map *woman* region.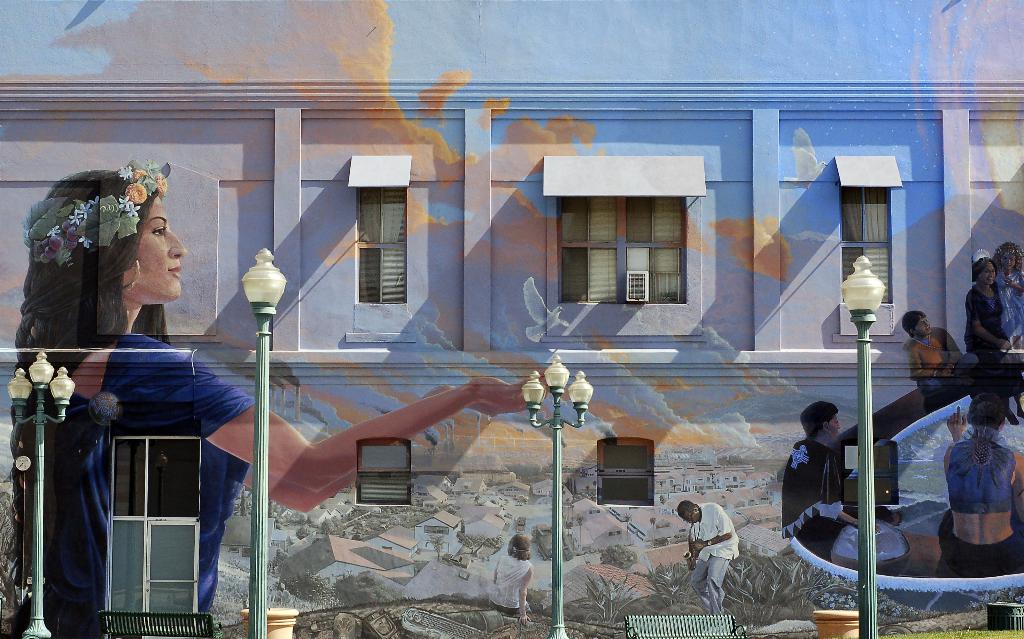
Mapped to [x1=995, y1=243, x2=1023, y2=414].
